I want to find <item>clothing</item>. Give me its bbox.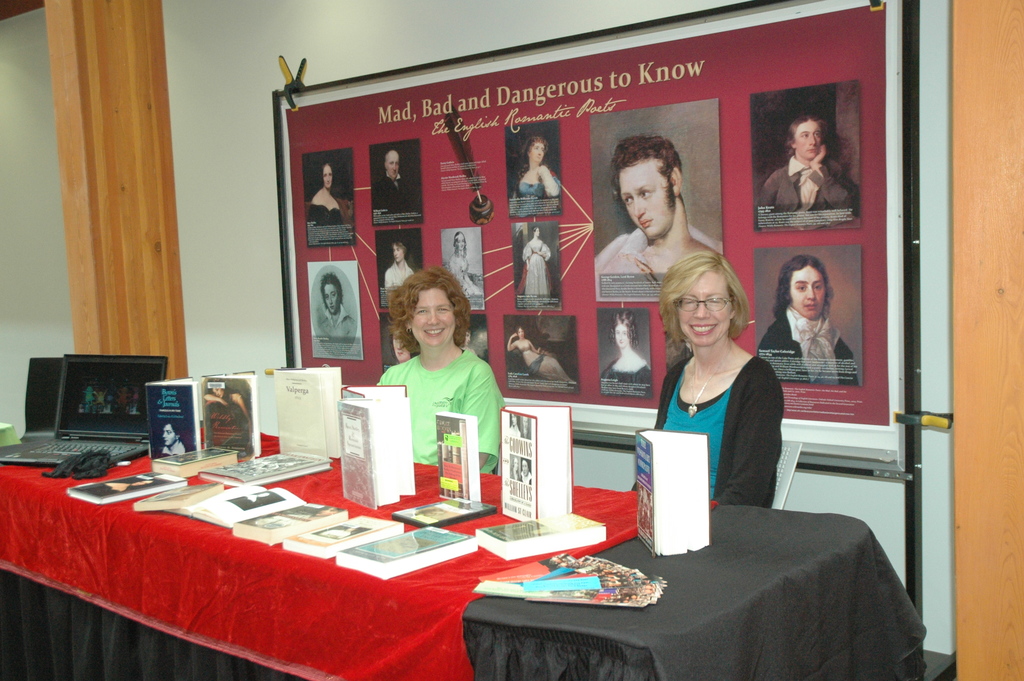
region(303, 201, 346, 238).
